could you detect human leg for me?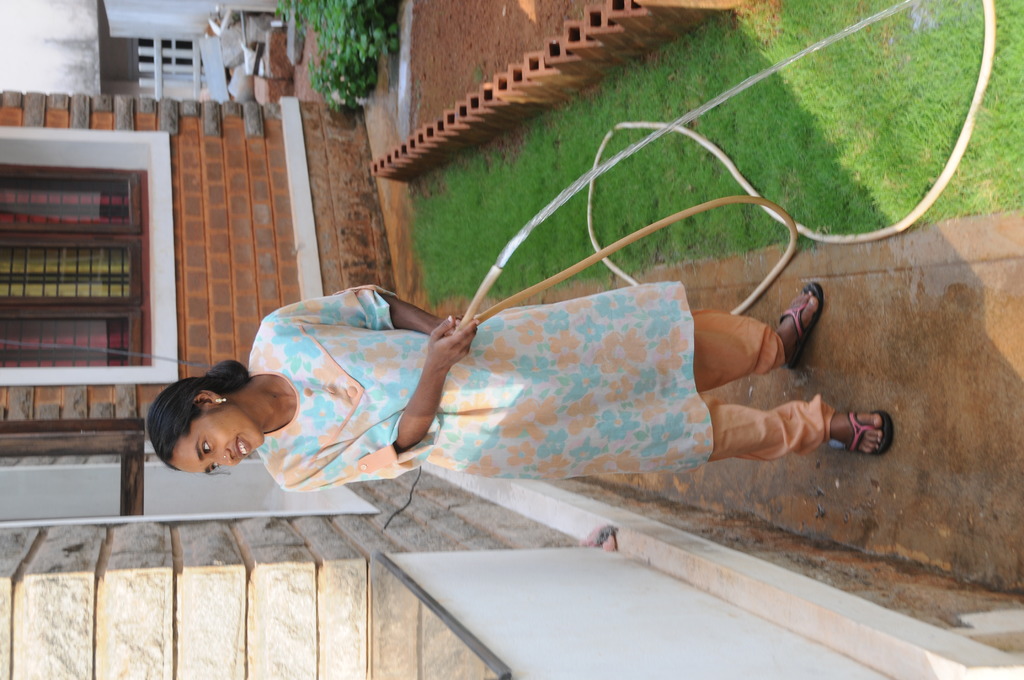
Detection result: (left=696, top=284, right=822, bottom=389).
